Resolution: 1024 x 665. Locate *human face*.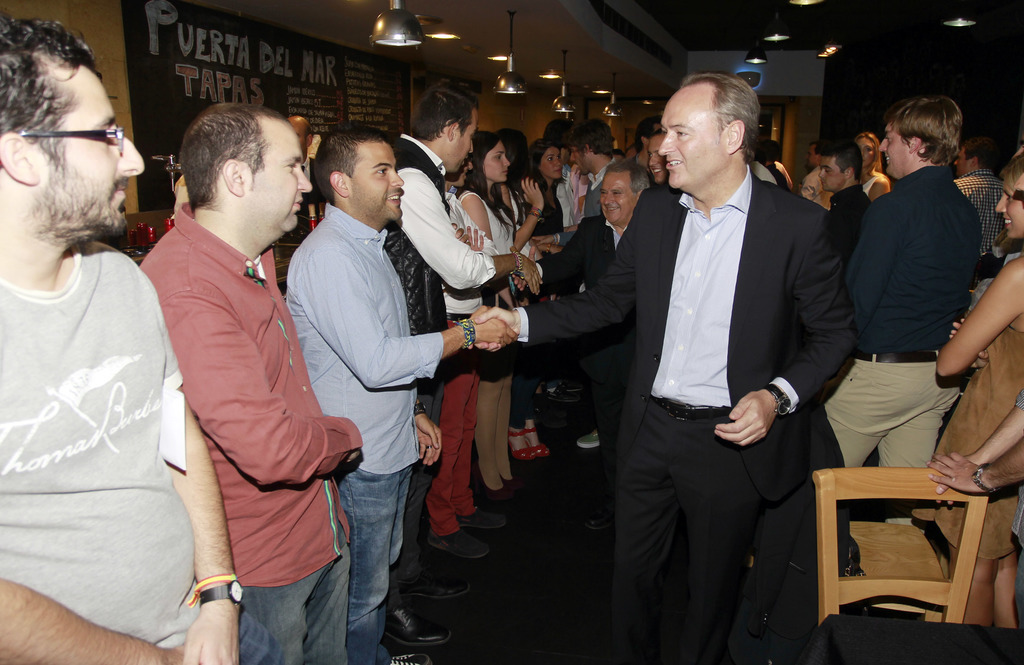
<bbox>600, 170, 636, 225</bbox>.
